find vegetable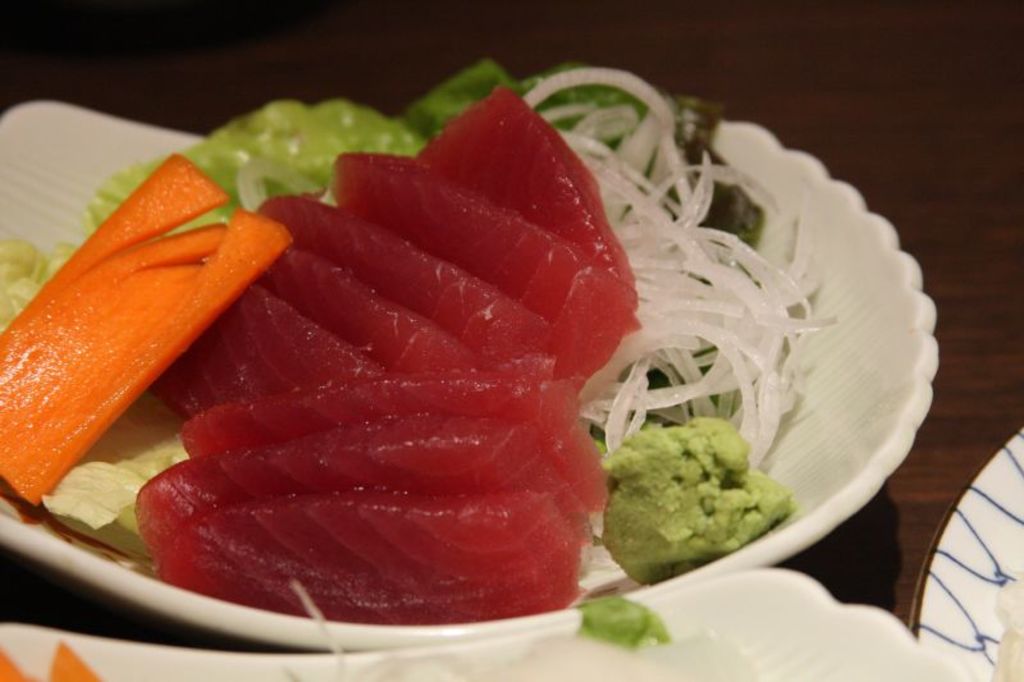
BBox(54, 74, 672, 665)
